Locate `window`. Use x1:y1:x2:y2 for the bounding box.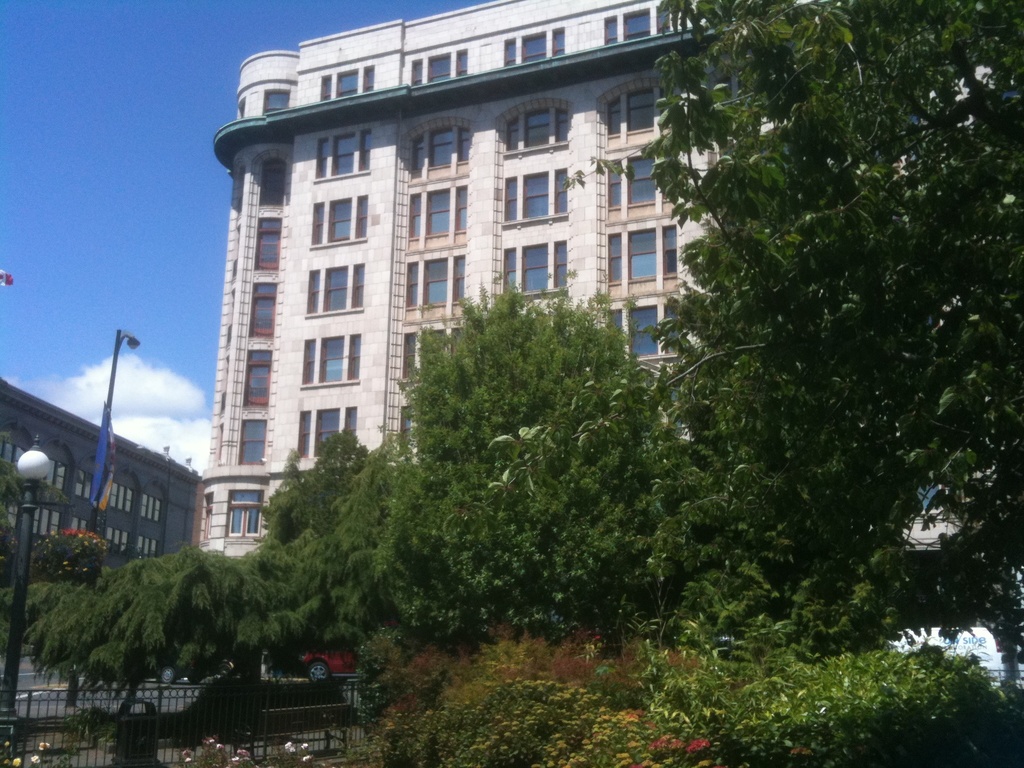
553:29:563:57.
